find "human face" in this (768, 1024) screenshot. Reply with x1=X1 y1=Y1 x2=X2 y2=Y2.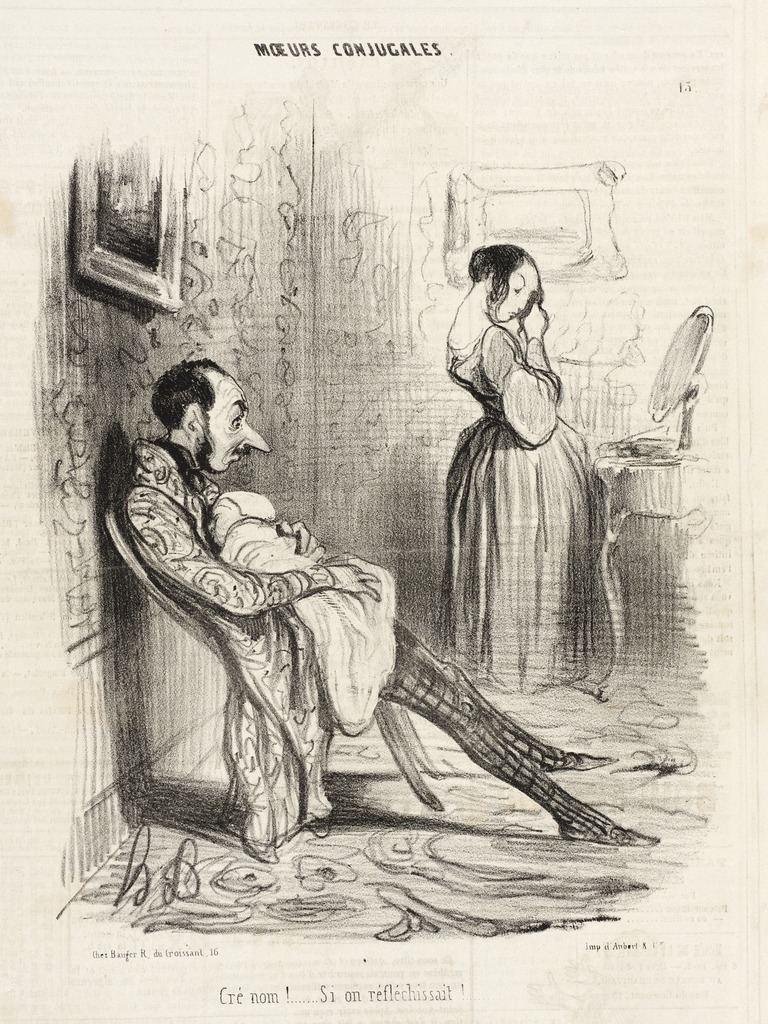
x1=200 y1=365 x2=274 y2=477.
